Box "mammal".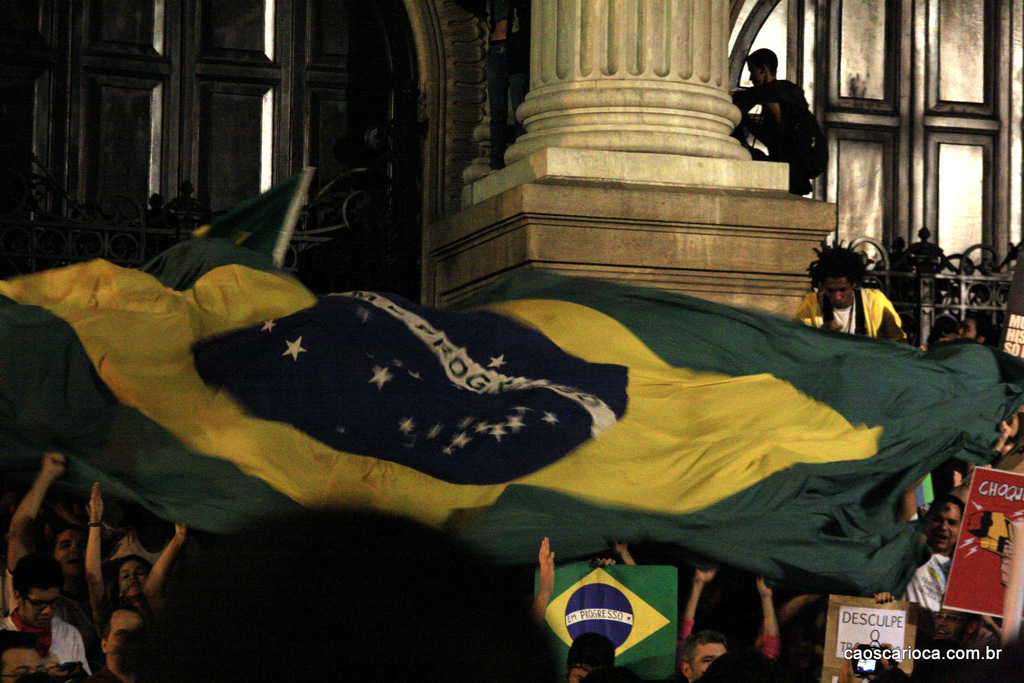
<box>898,456,970,610</box>.
